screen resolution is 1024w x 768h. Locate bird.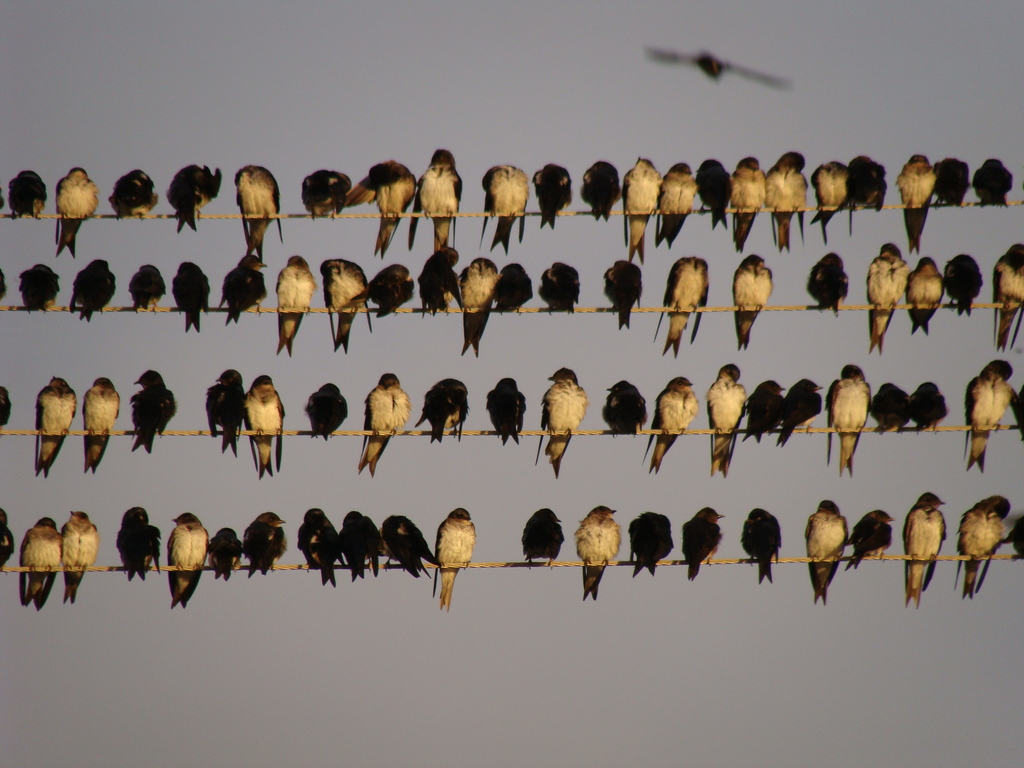
select_region(0, 506, 14, 577).
